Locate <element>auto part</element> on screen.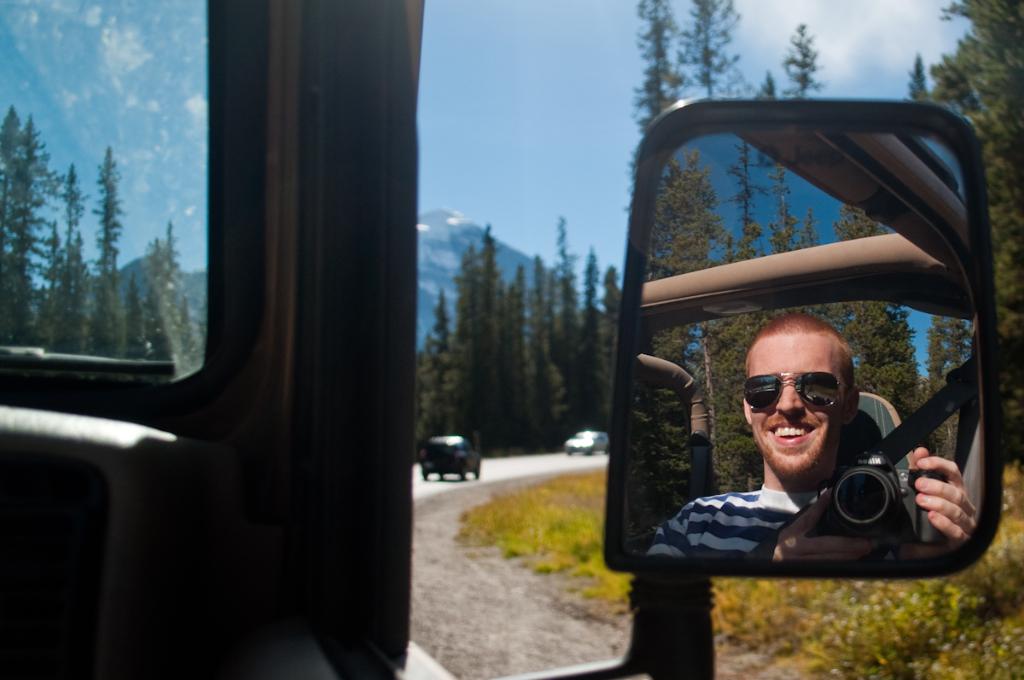
On screen at bbox=(0, 0, 1003, 679).
